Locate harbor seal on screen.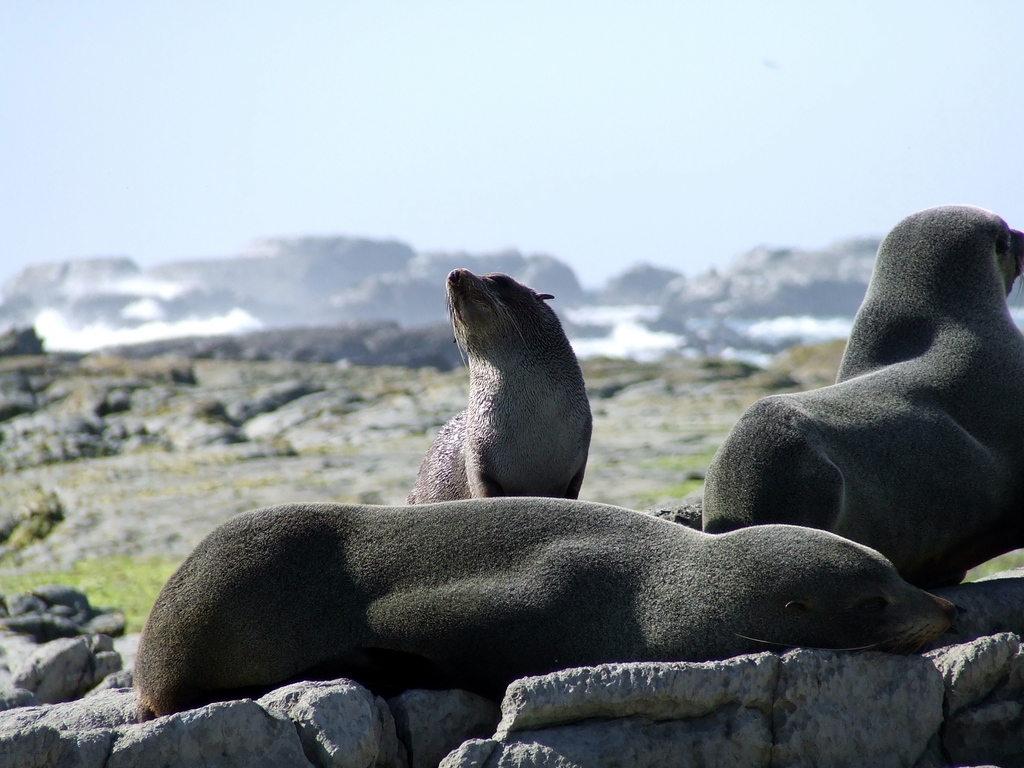
On screen at 134 500 970 723.
